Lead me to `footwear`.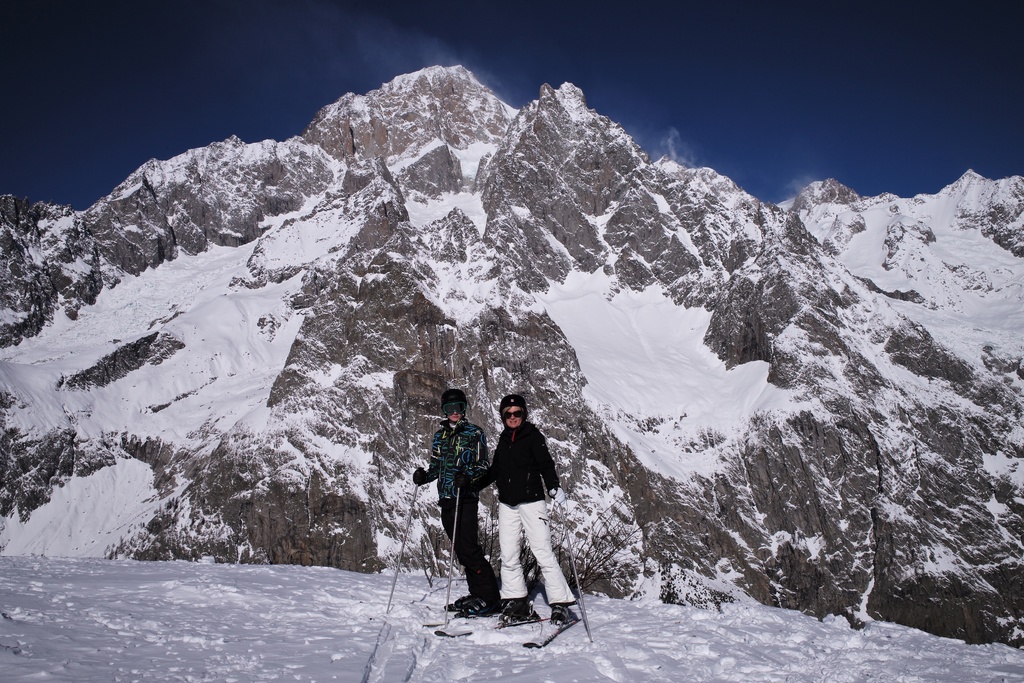
Lead to {"x1": 463, "y1": 597, "x2": 492, "y2": 613}.
